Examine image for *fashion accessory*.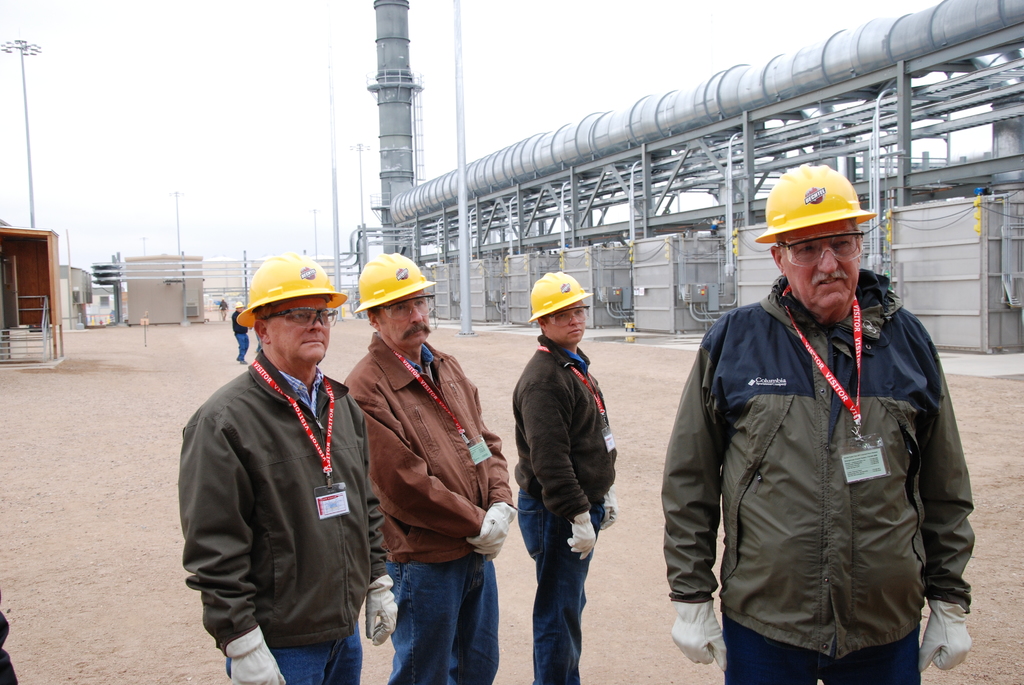
Examination result: <region>781, 283, 893, 485</region>.
